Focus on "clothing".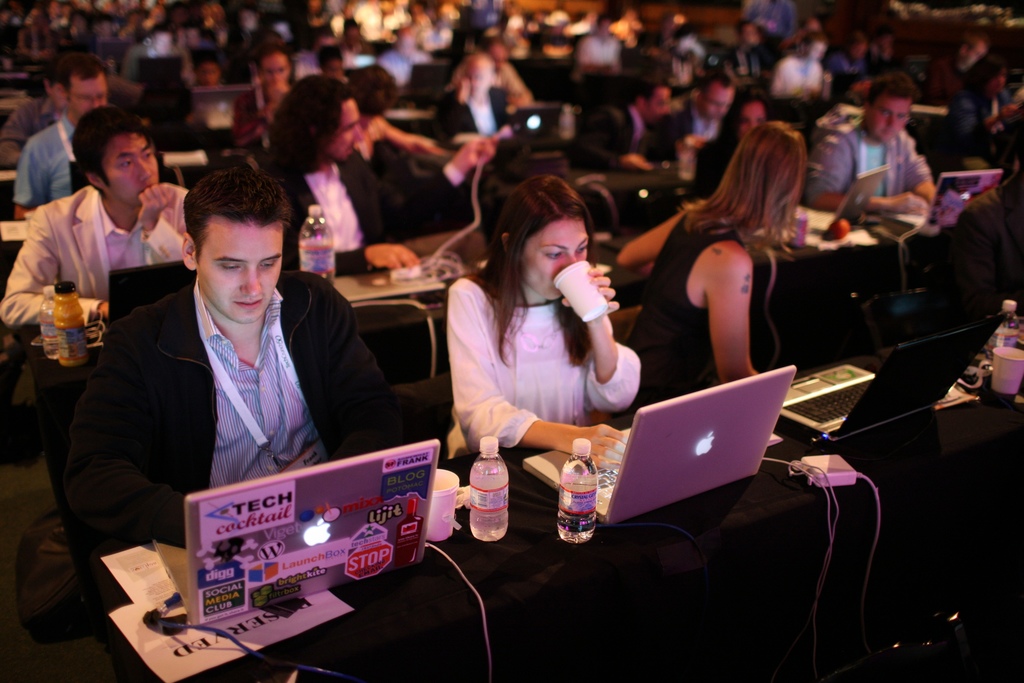
Focused at rect(626, 212, 777, 420).
